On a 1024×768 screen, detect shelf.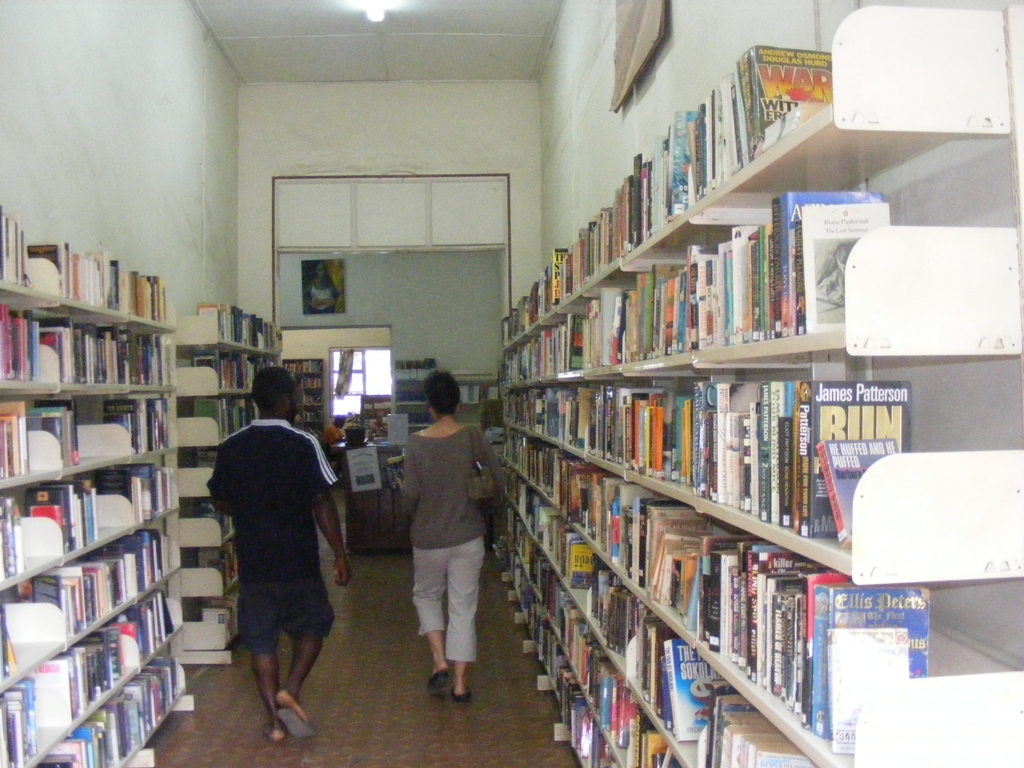
508/178/1023/385.
